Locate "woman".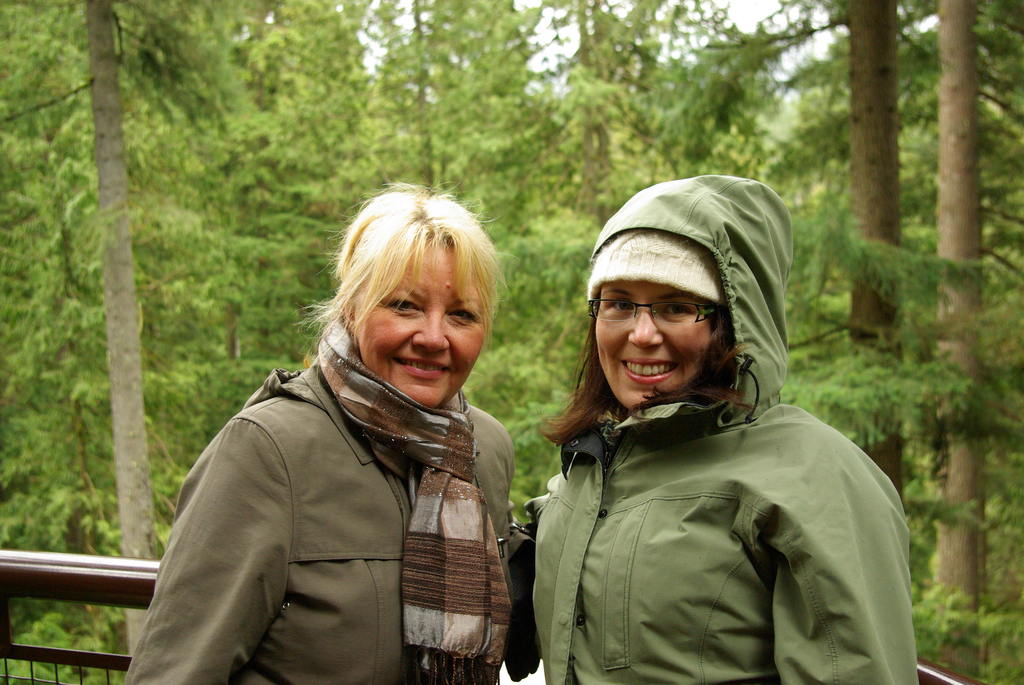
Bounding box: region(122, 181, 515, 681).
